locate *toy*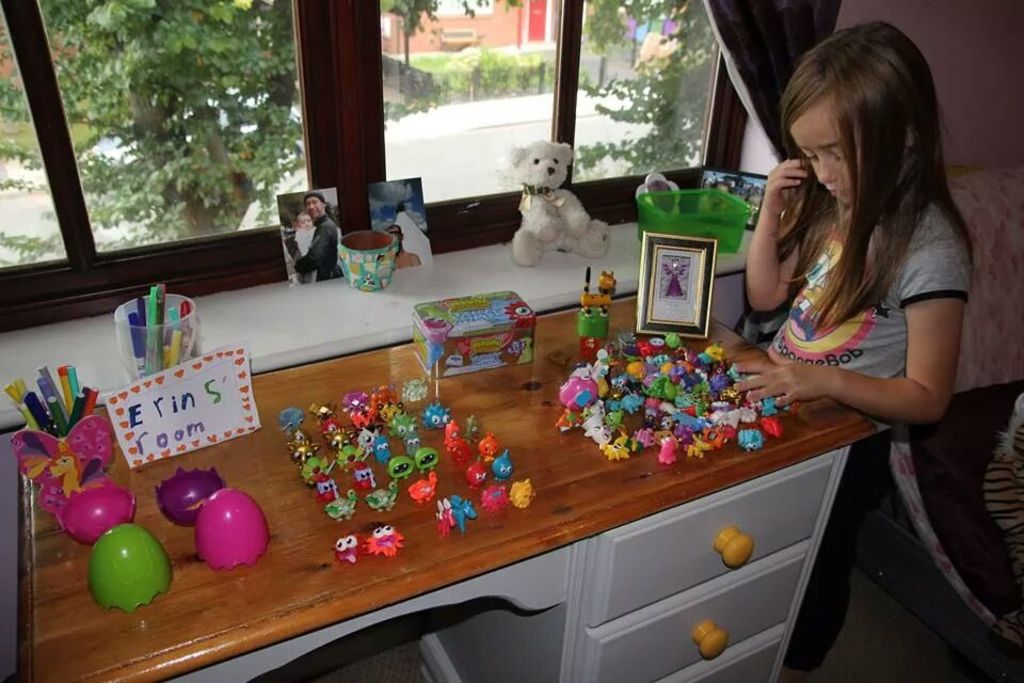
{"left": 415, "top": 446, "right": 436, "bottom": 473}
